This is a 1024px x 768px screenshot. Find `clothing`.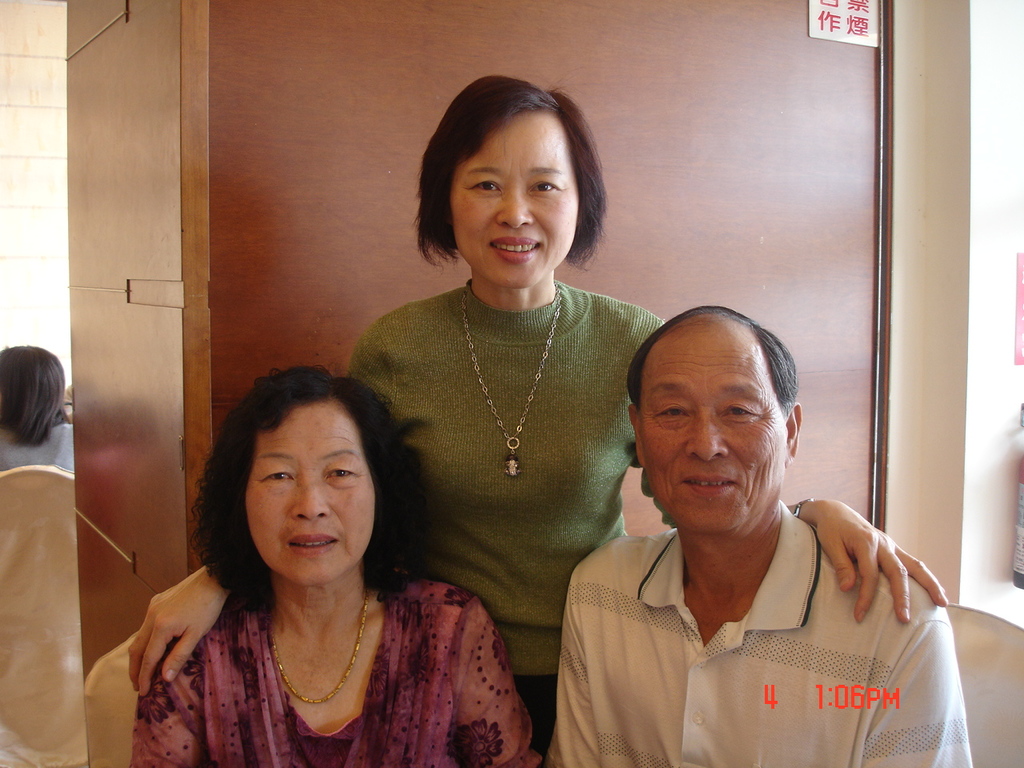
Bounding box: <region>0, 422, 74, 470</region>.
